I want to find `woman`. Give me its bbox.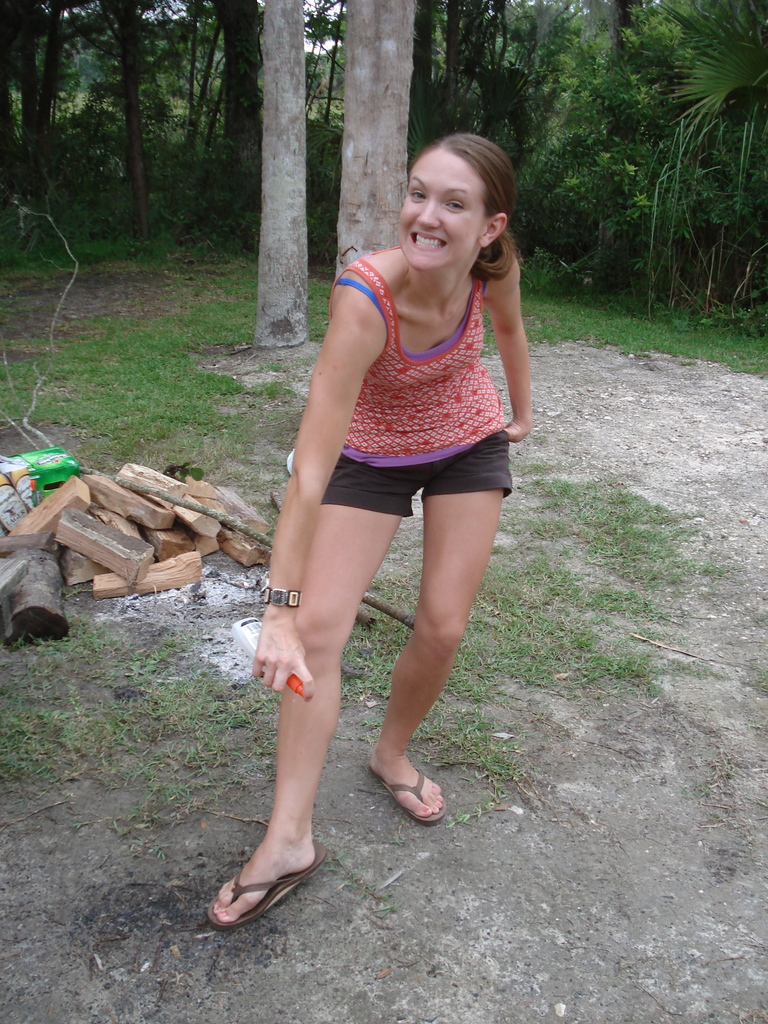
<bbox>225, 136, 525, 883</bbox>.
